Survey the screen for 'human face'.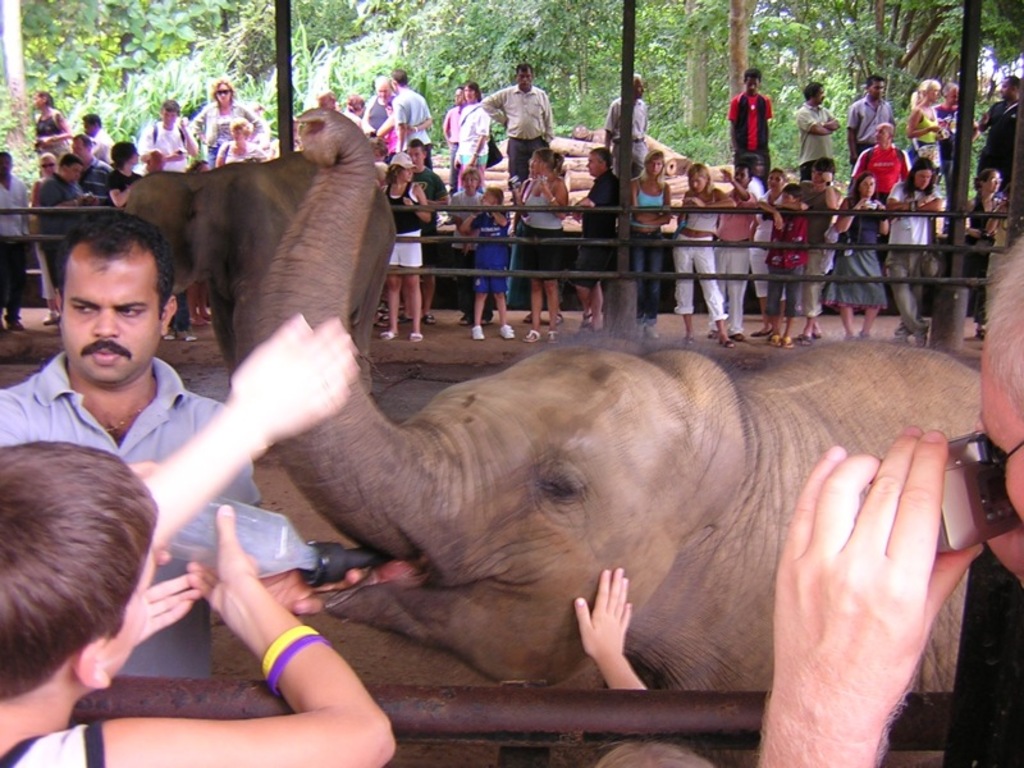
Survey found: 983, 173, 1006, 197.
